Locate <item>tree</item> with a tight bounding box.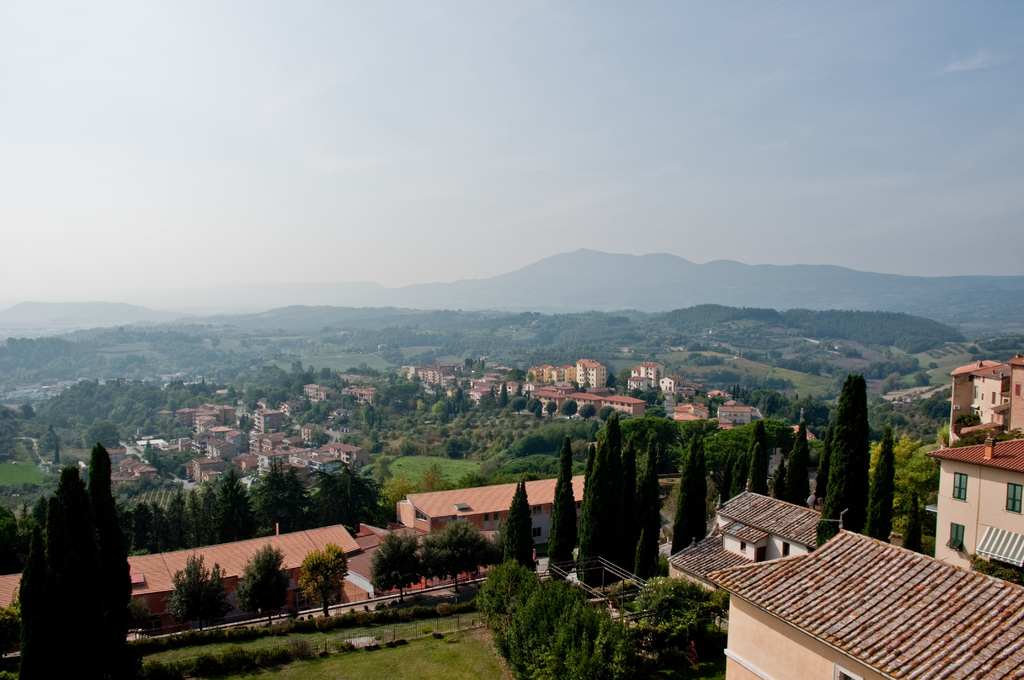
(867,437,899,546).
